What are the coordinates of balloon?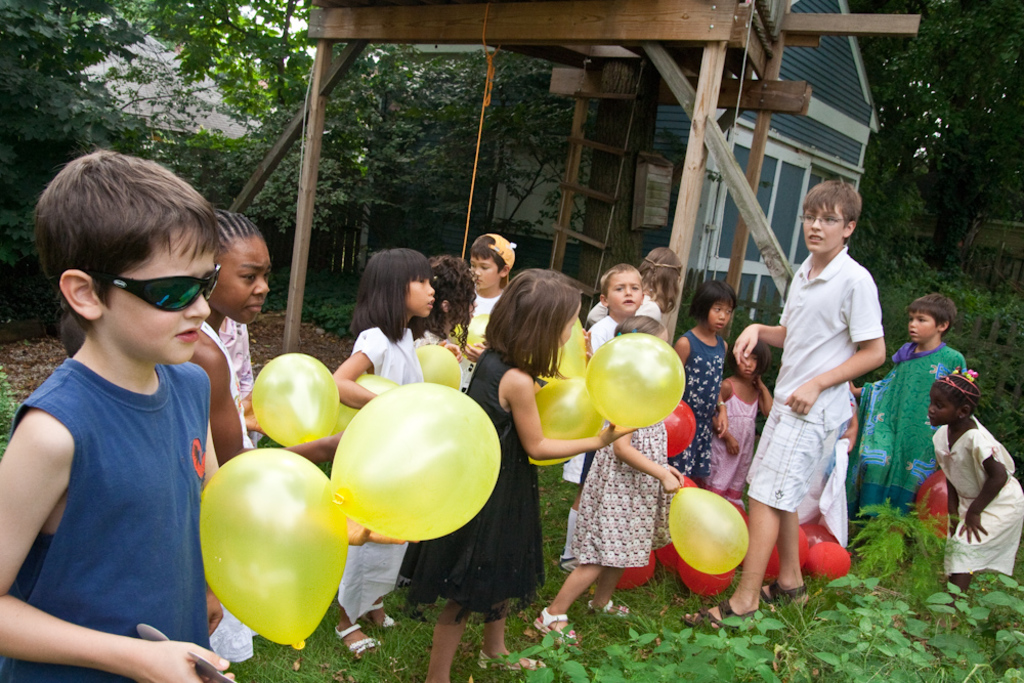
336,370,399,430.
